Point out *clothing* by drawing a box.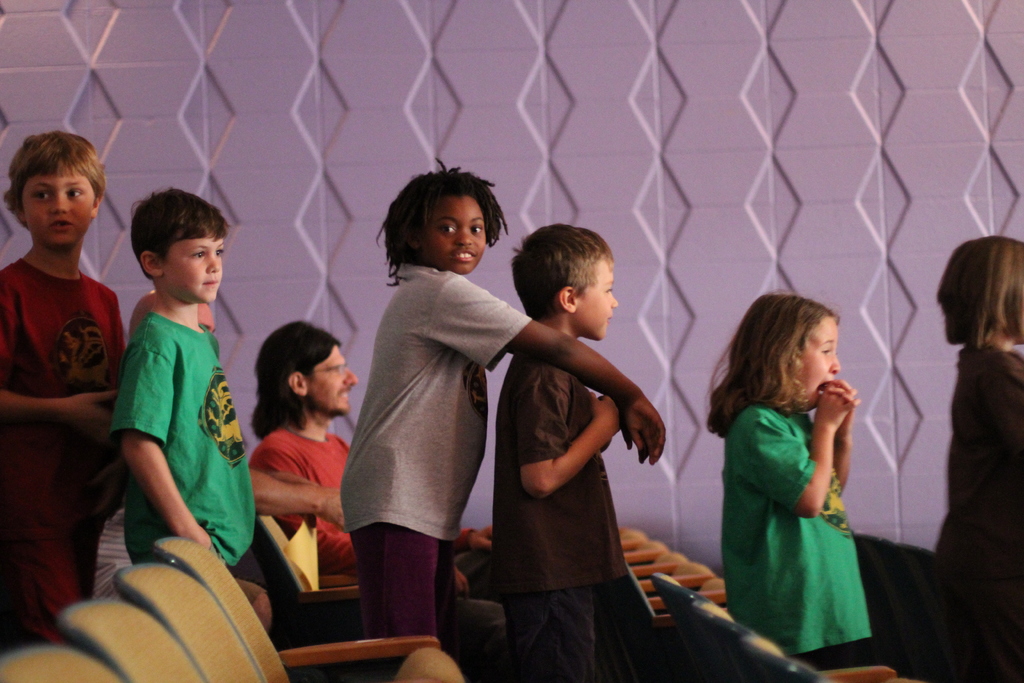
box=[716, 370, 876, 638].
